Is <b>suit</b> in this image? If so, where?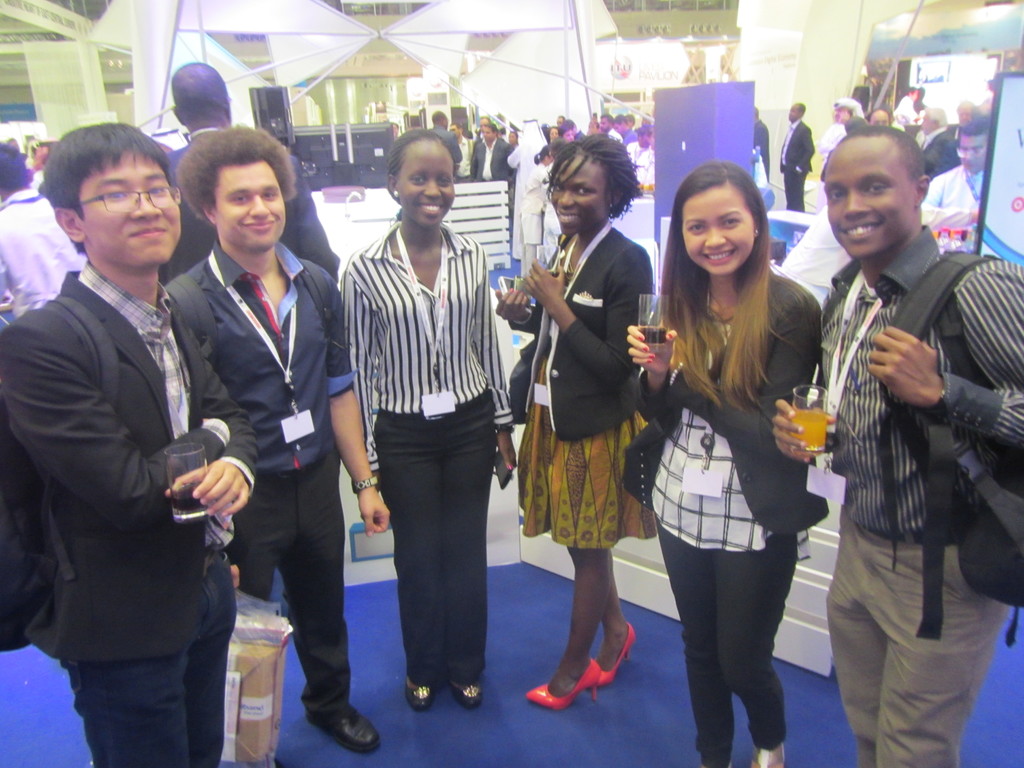
Yes, at BBox(947, 123, 963, 147).
